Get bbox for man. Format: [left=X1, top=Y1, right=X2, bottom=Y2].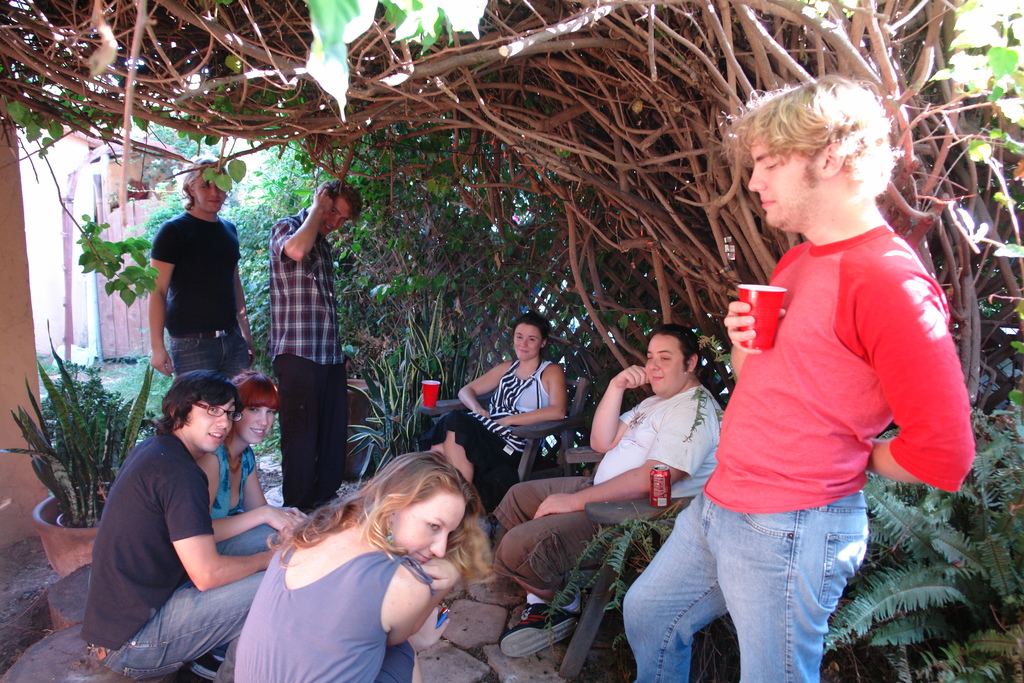
[left=141, top=145, right=254, bottom=388].
